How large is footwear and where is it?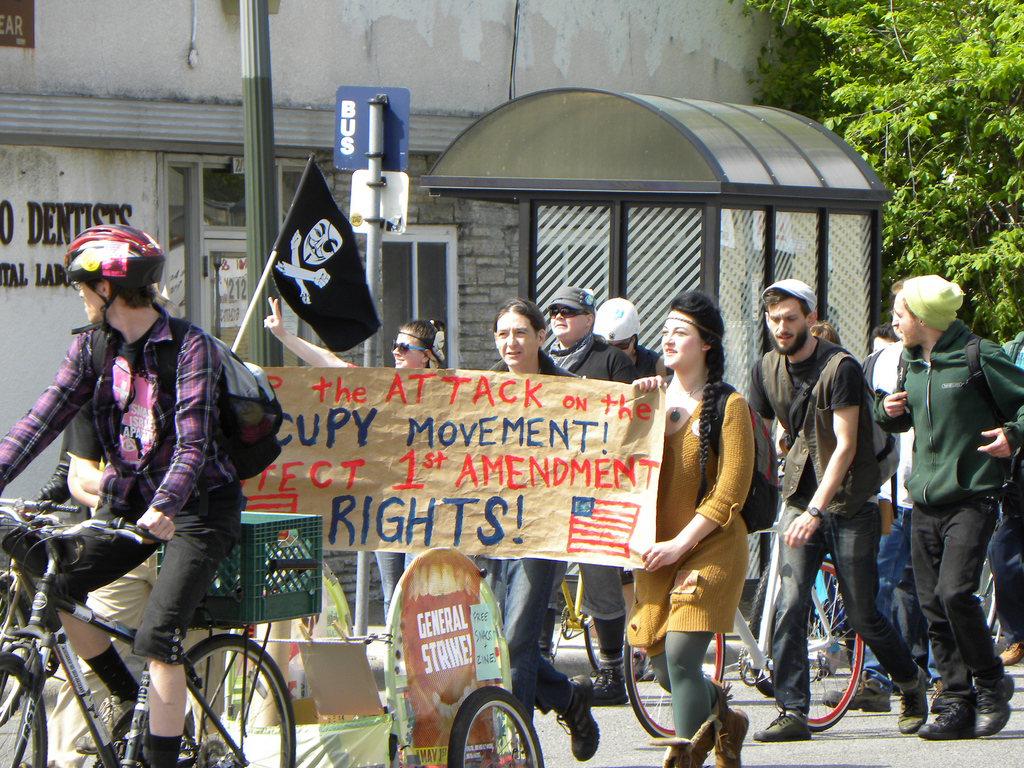
Bounding box: rect(557, 675, 602, 765).
